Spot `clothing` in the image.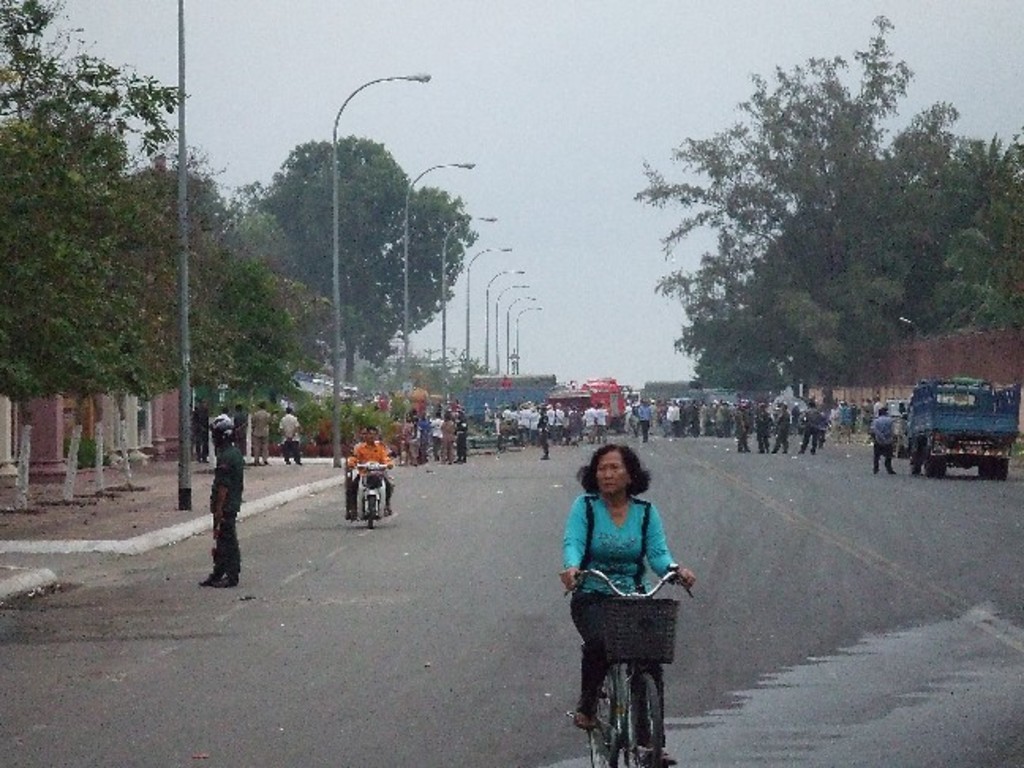
`clothing` found at [left=344, top=438, right=393, bottom=512].
